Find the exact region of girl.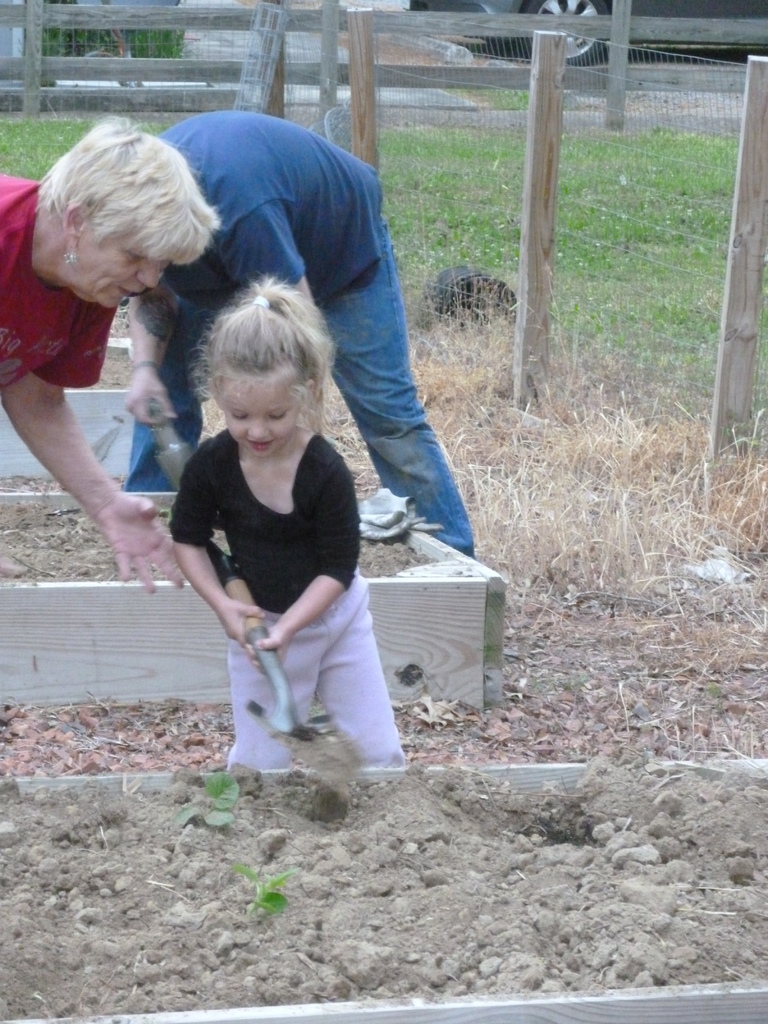
Exact region: box(177, 290, 404, 774).
